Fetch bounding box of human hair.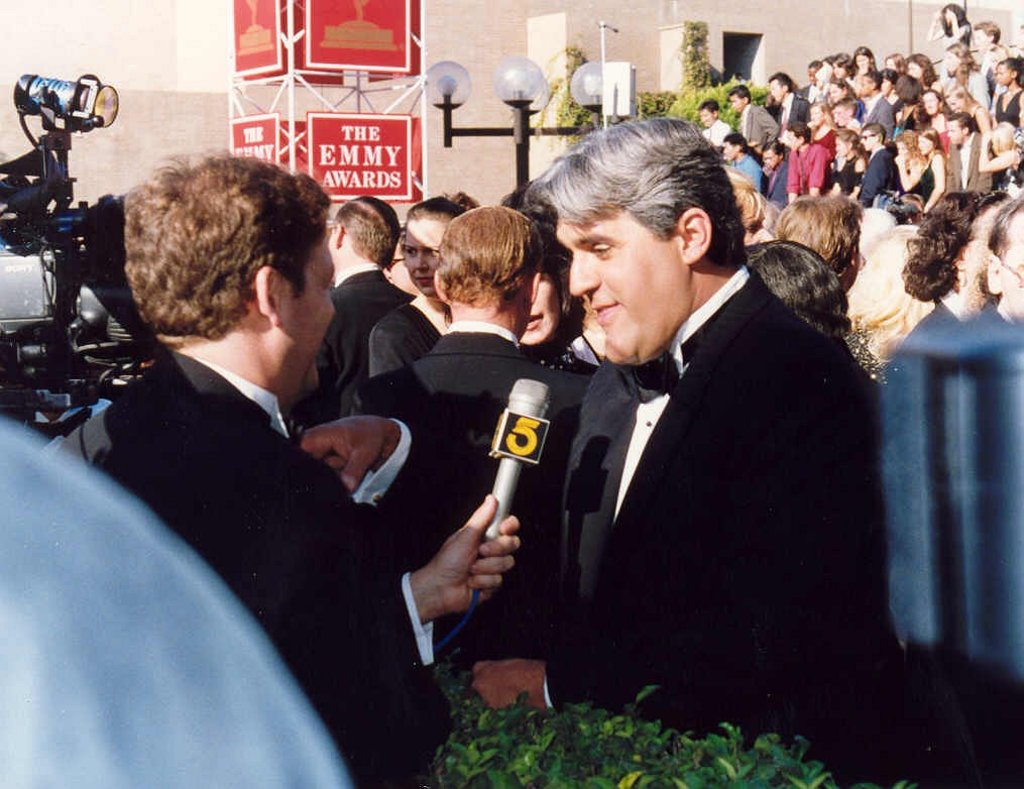
Bbox: 791 120 809 142.
